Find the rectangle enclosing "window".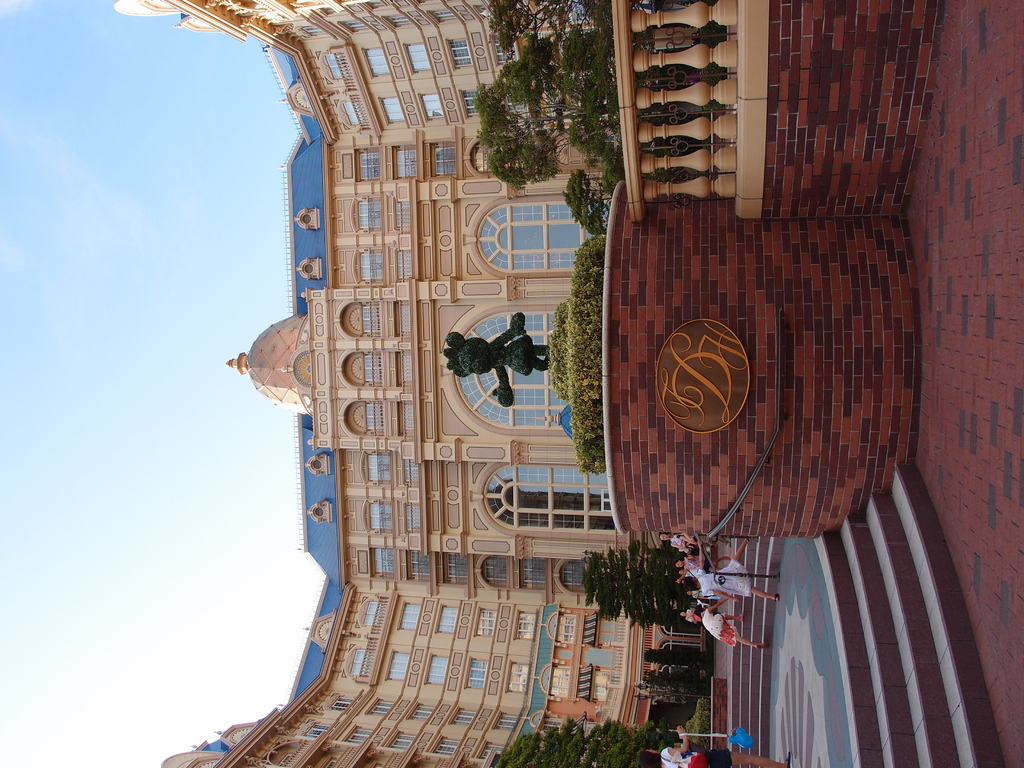
461 308 567 434.
